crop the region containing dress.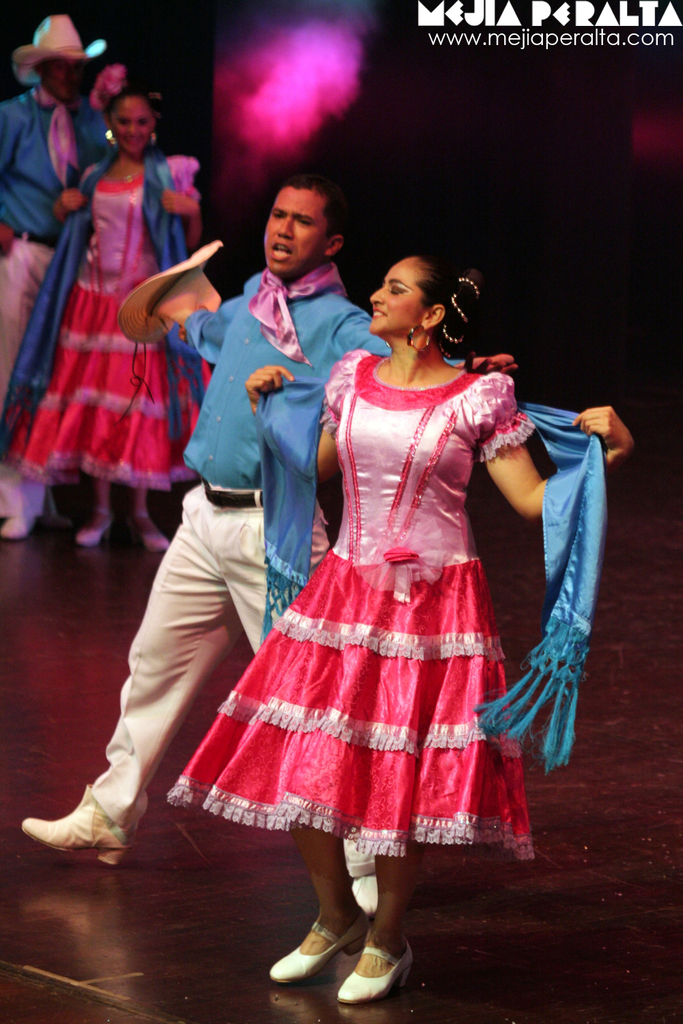
Crop region: x1=193, y1=347, x2=533, y2=836.
